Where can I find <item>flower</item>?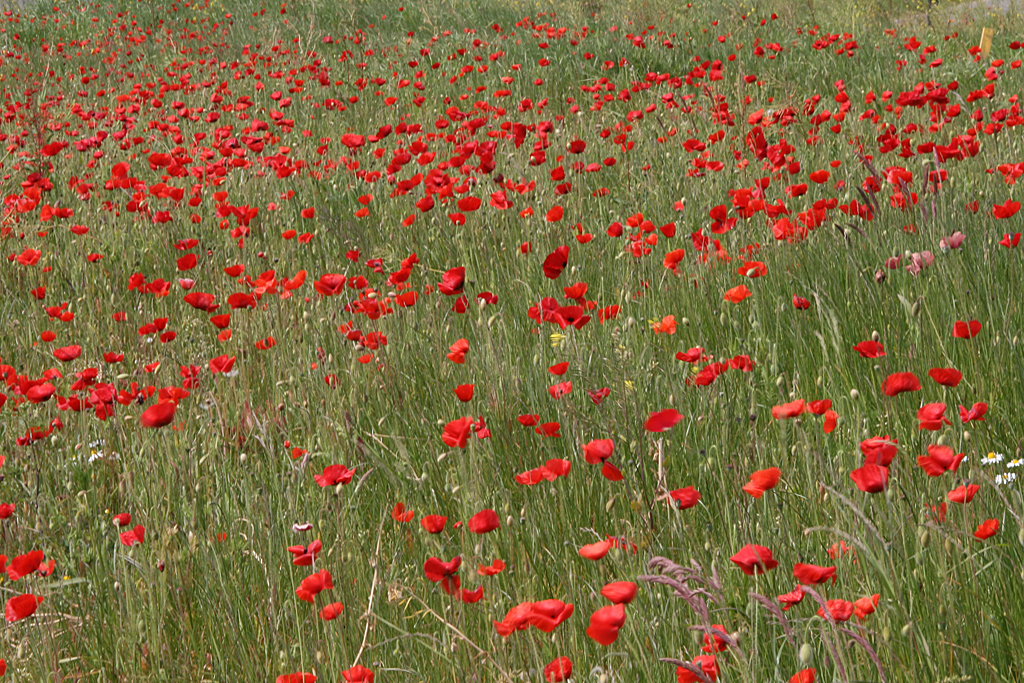
You can find it at box(546, 653, 577, 682).
